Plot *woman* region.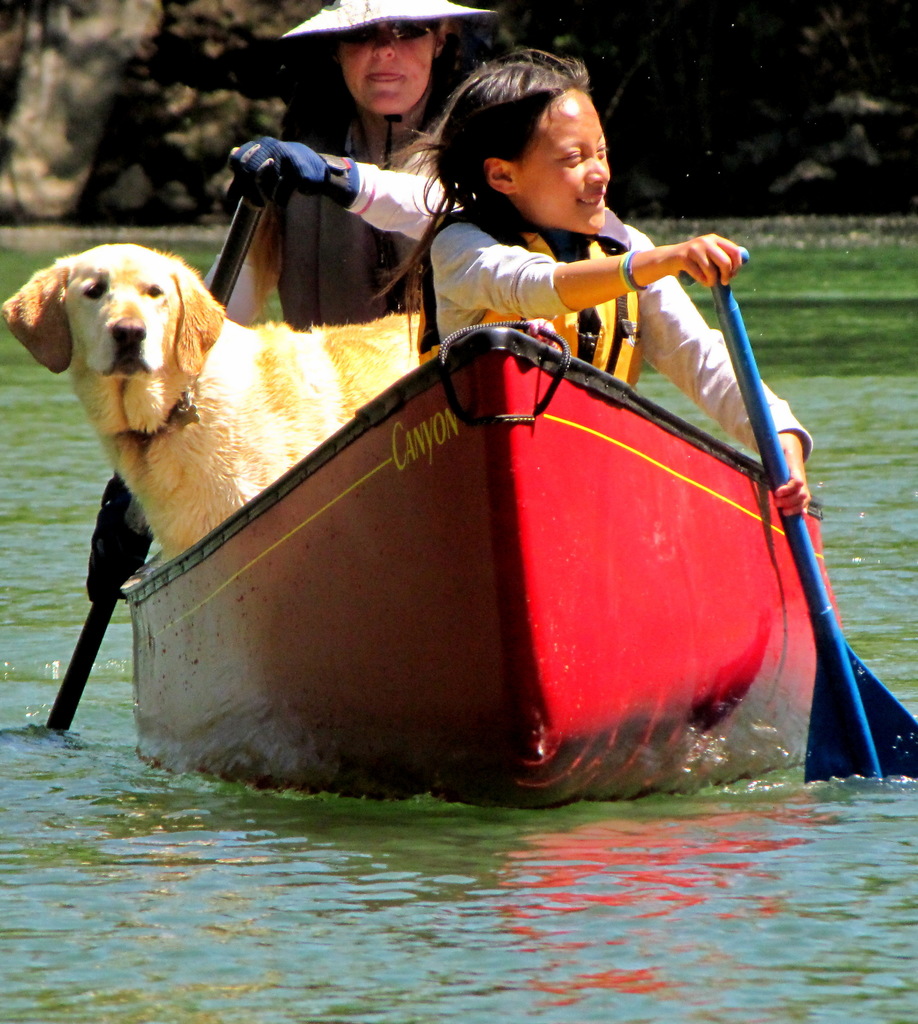
Plotted at <region>364, 46, 812, 522</region>.
